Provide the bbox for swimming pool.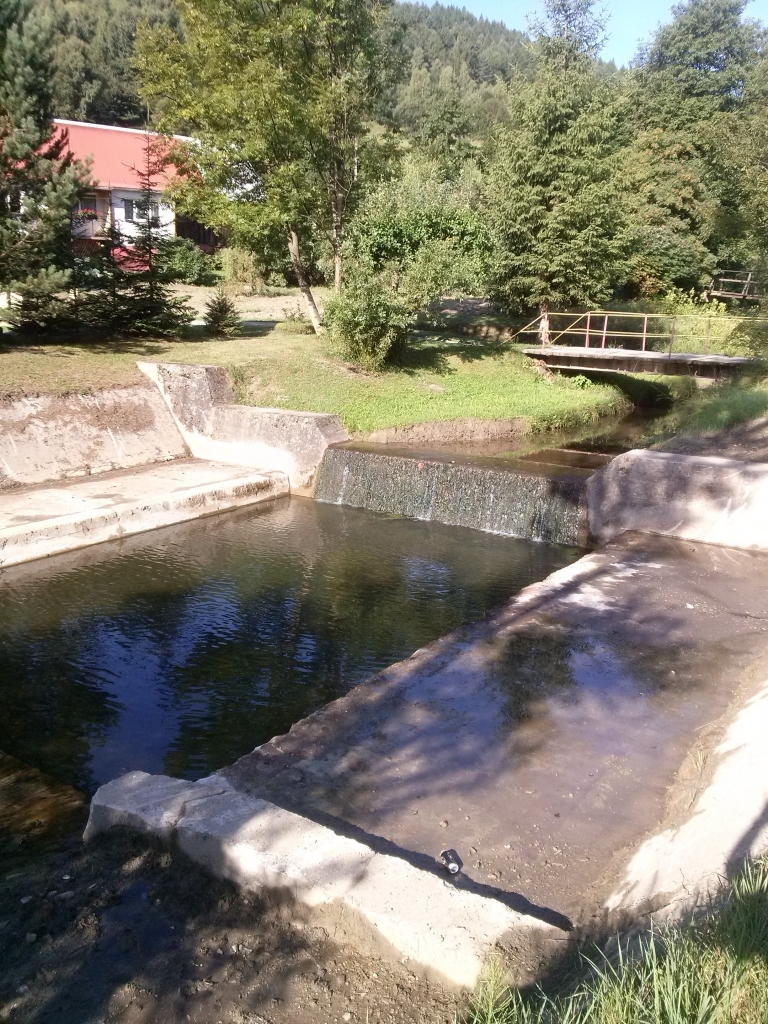
crop(0, 479, 605, 802).
